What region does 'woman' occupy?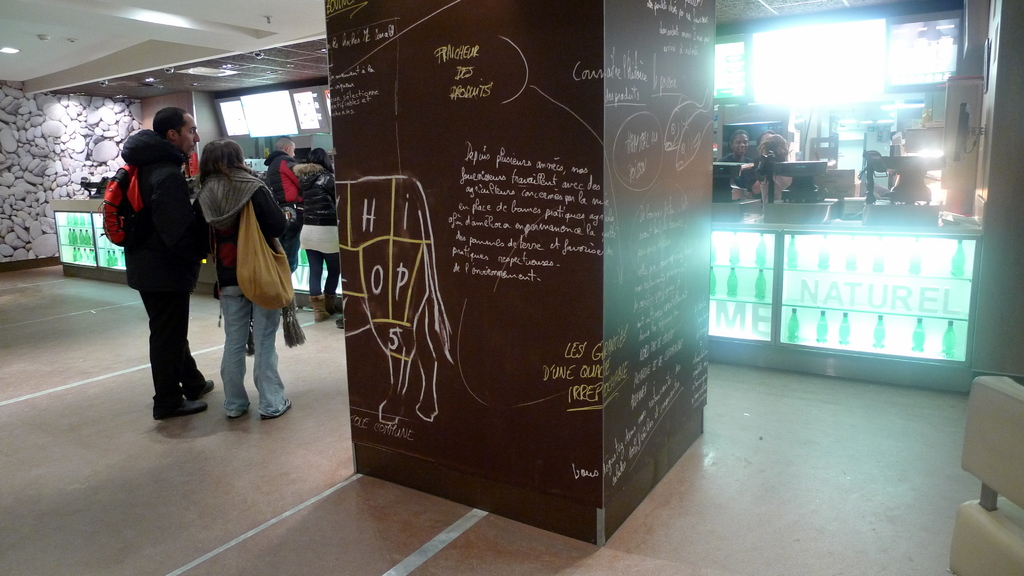
<box>300,146,339,317</box>.
